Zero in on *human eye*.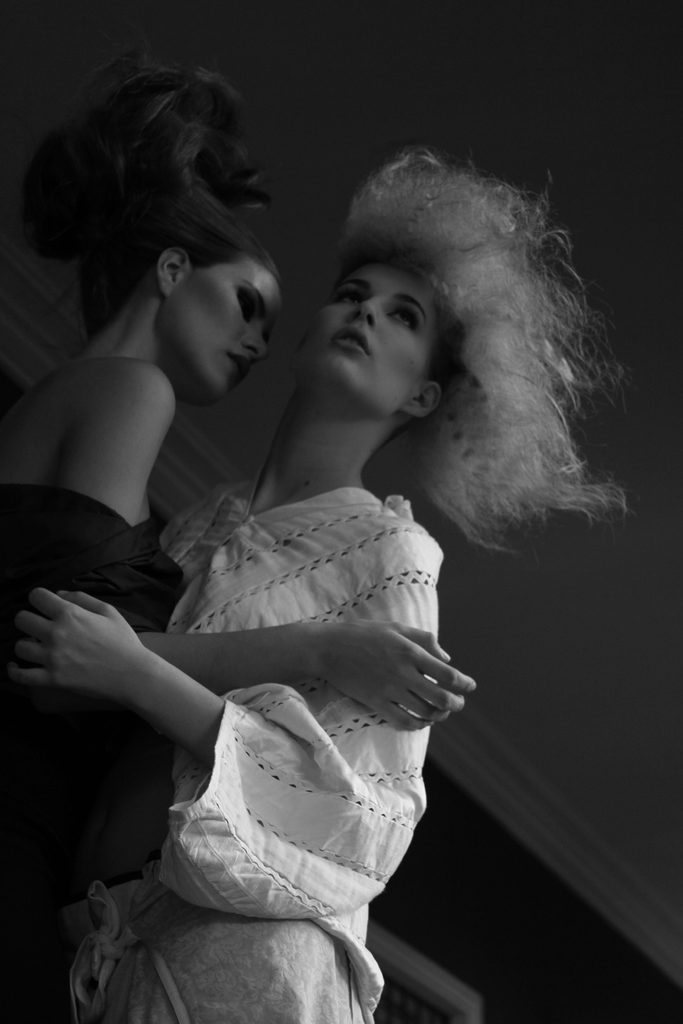
Zeroed in: l=331, t=285, r=370, b=309.
